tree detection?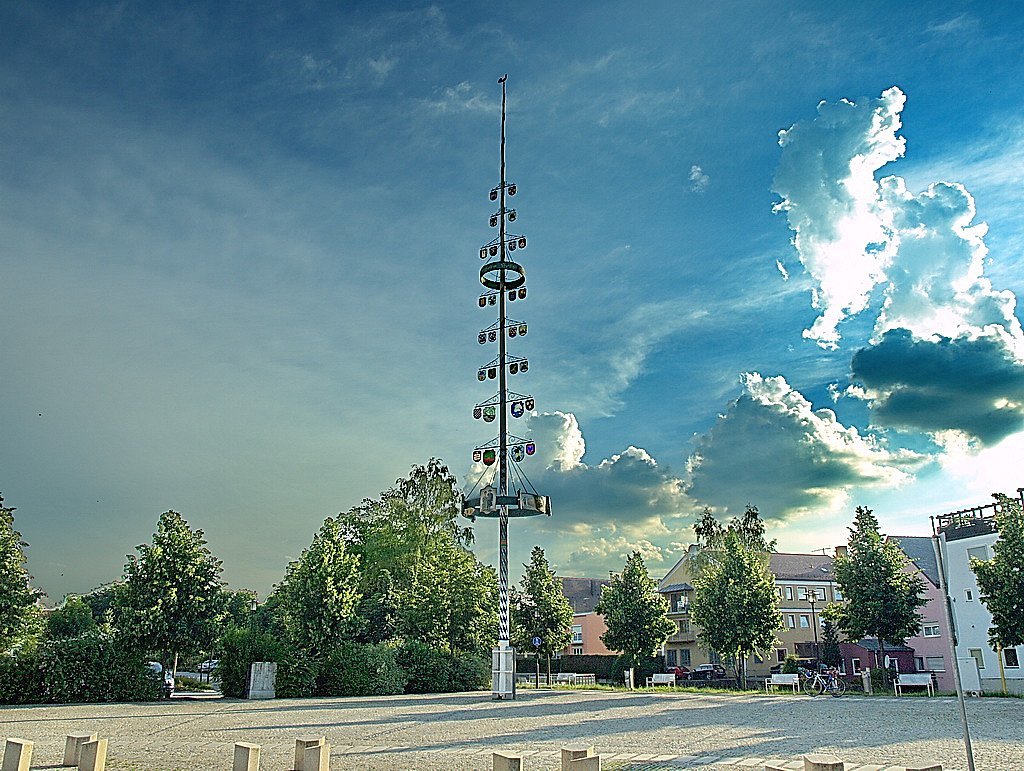
rect(238, 518, 359, 698)
